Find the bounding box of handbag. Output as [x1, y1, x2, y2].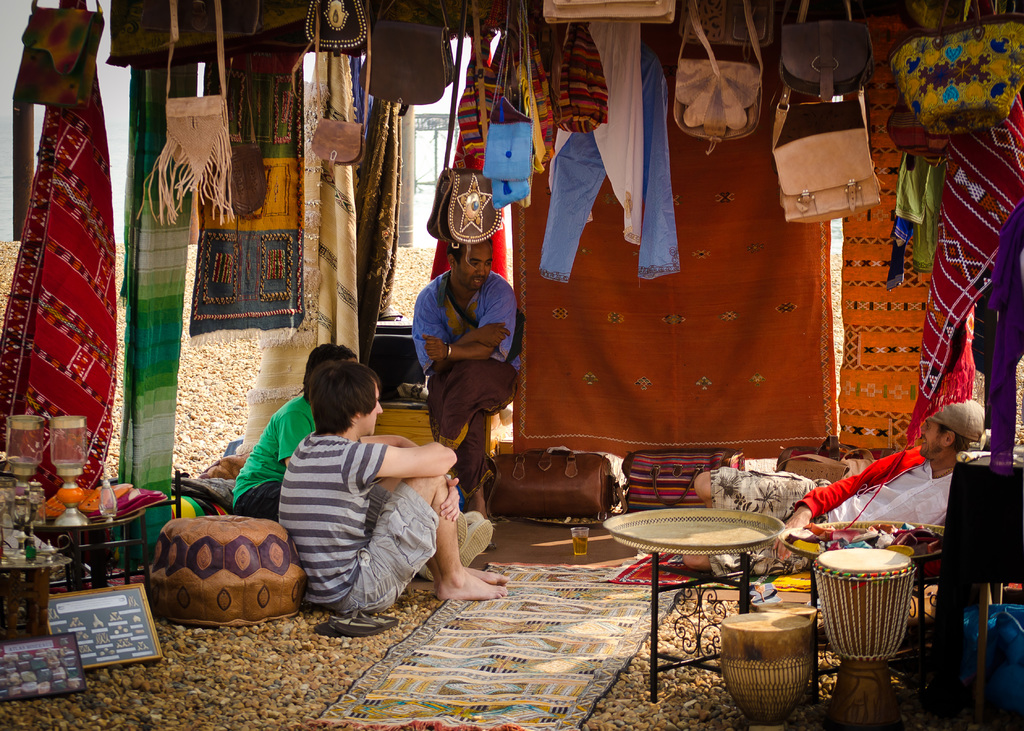
[312, 0, 380, 170].
